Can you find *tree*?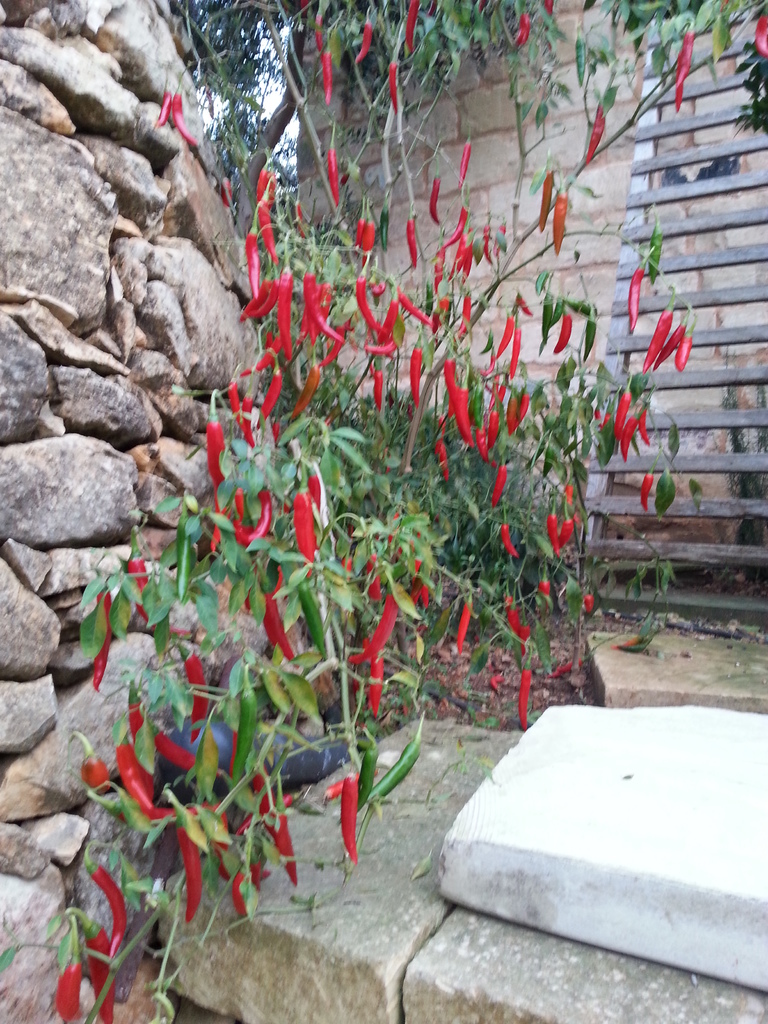
Yes, bounding box: x1=172 y1=0 x2=289 y2=232.
